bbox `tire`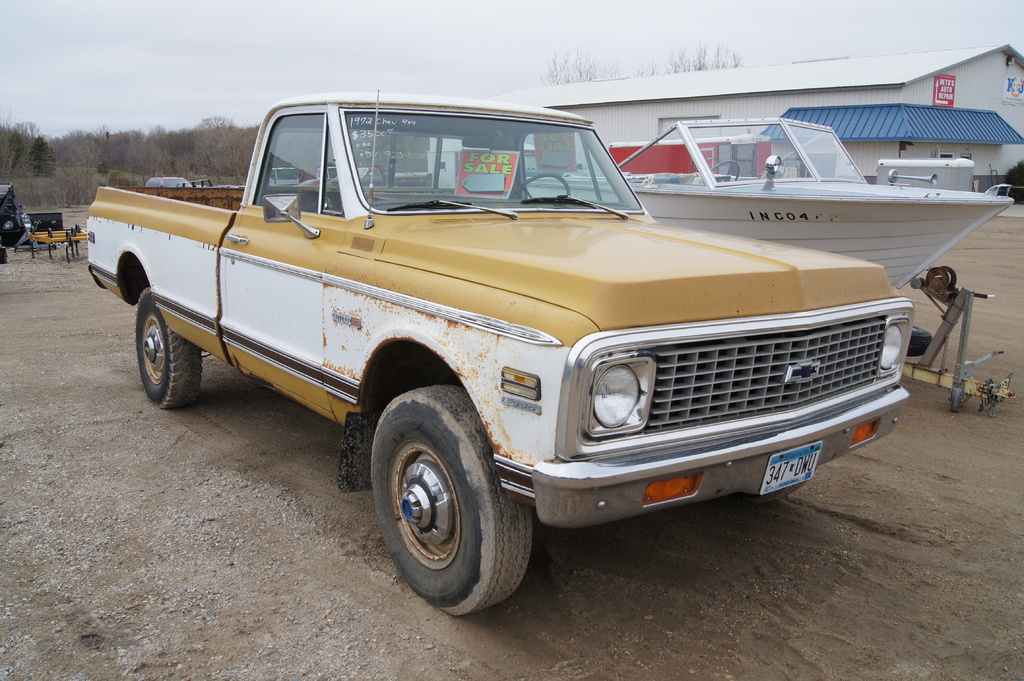
{"x1": 381, "y1": 403, "x2": 527, "y2": 618}
